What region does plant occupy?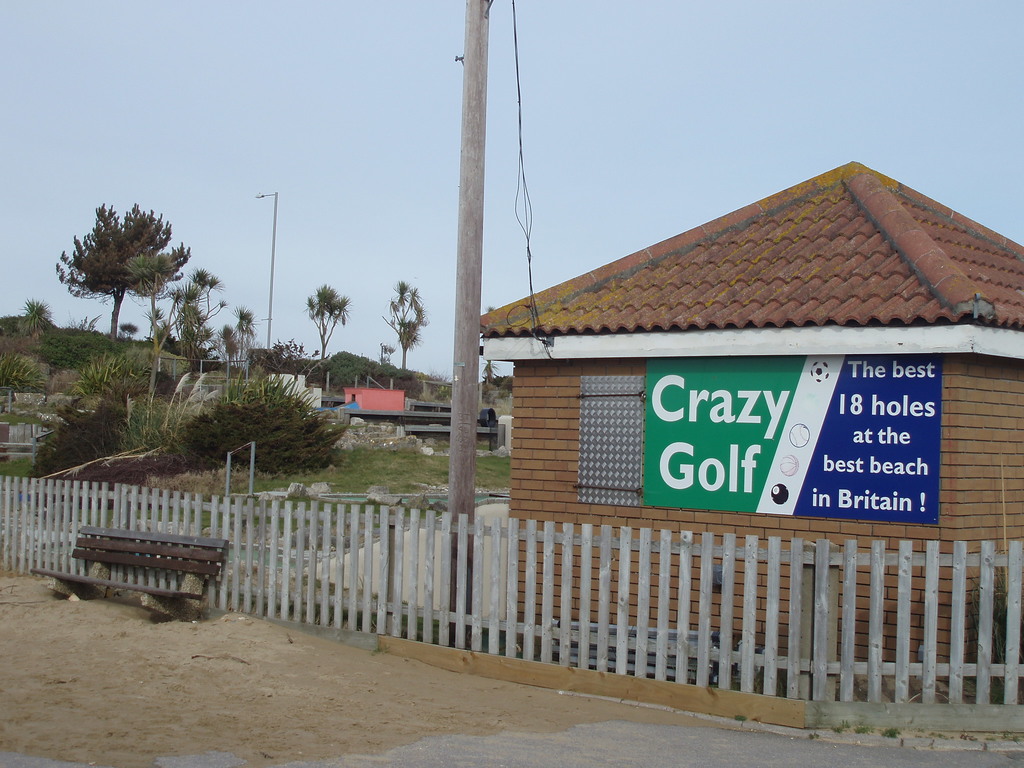
10/294/54/336.
